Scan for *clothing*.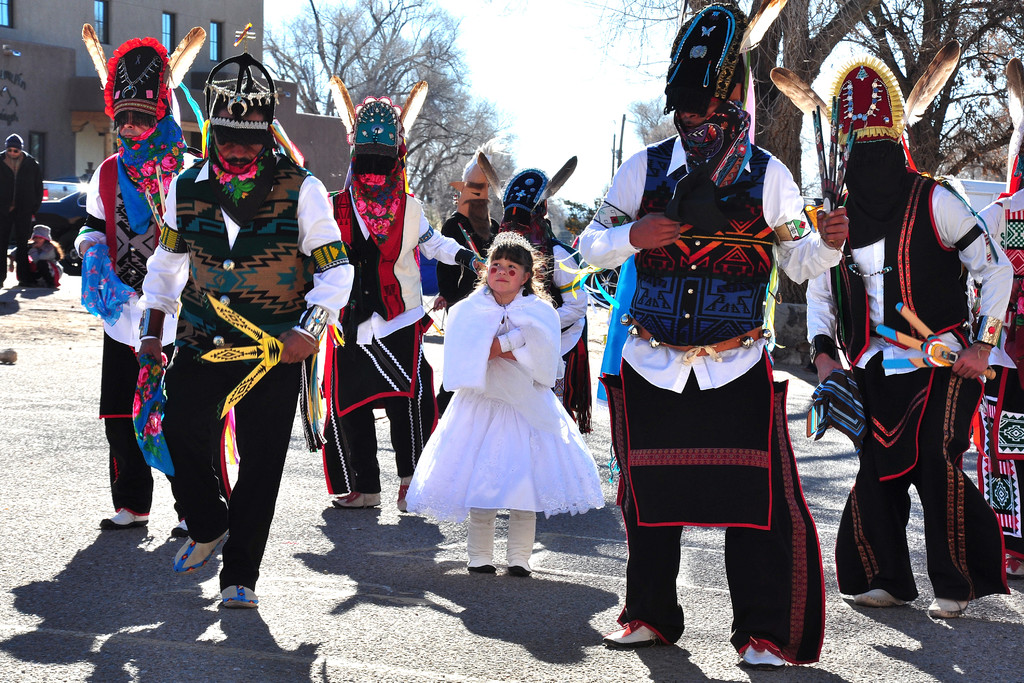
Scan result: bbox=[70, 145, 207, 513].
